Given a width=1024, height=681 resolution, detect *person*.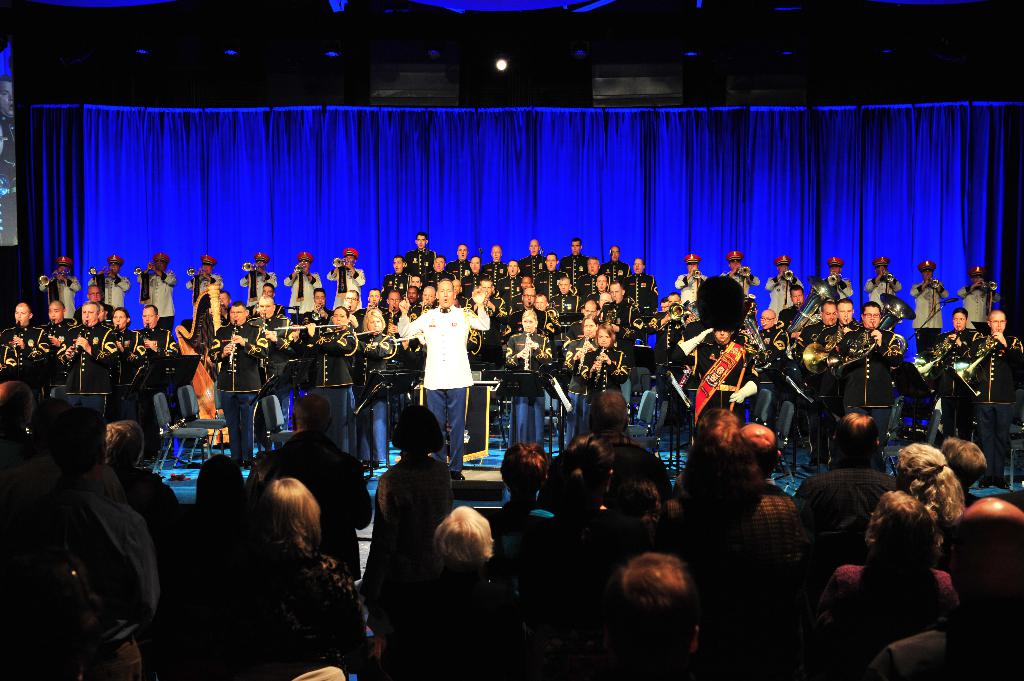
left=1, top=407, right=161, bottom=680.
